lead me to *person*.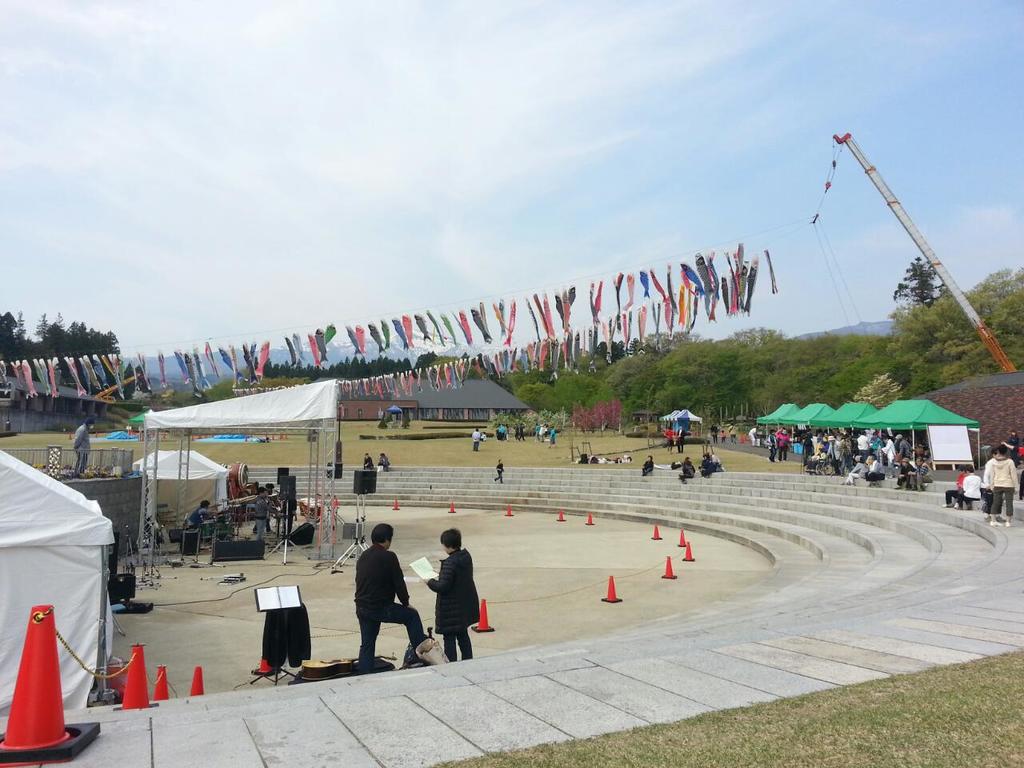
Lead to l=982, t=438, r=1020, b=518.
